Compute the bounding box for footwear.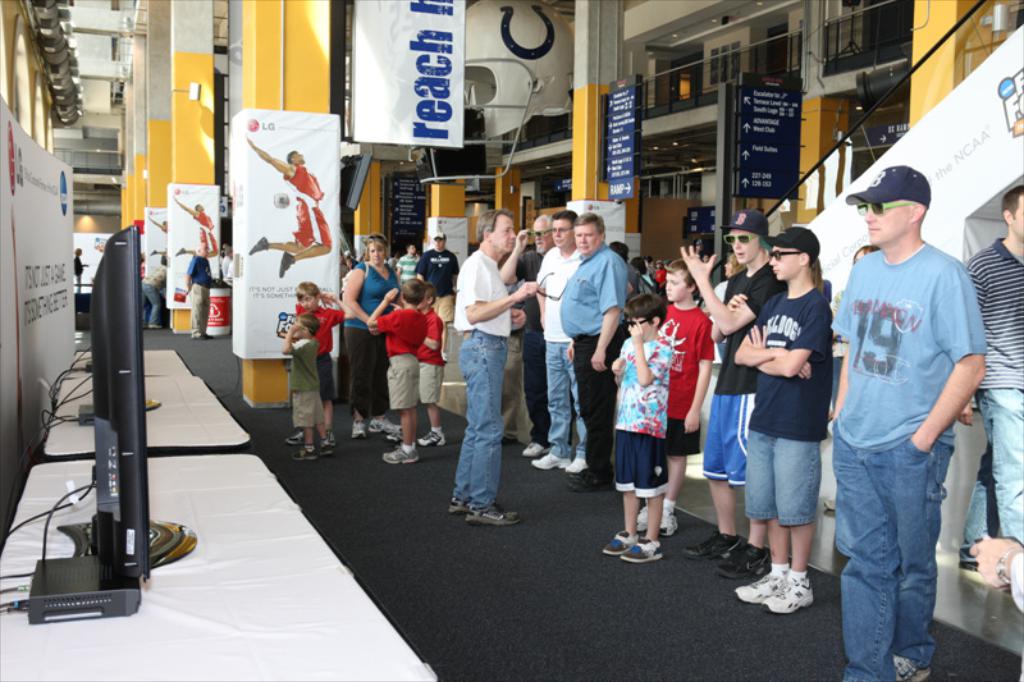
box=[417, 430, 445, 449].
